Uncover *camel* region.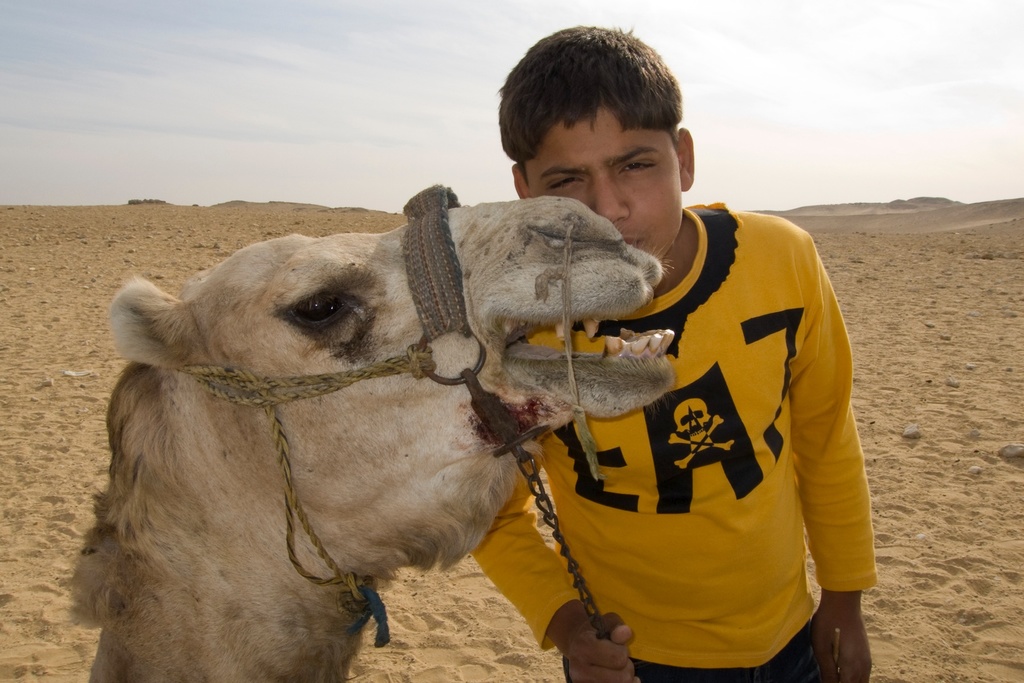
Uncovered: 73,194,676,682.
